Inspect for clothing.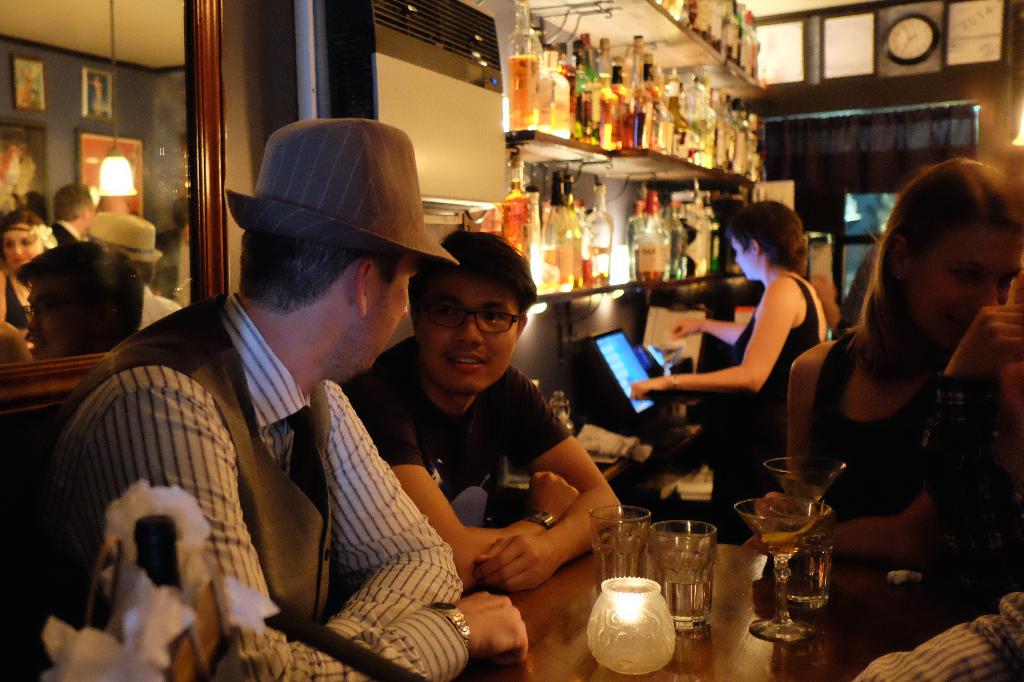
Inspection: 40 290 471 681.
